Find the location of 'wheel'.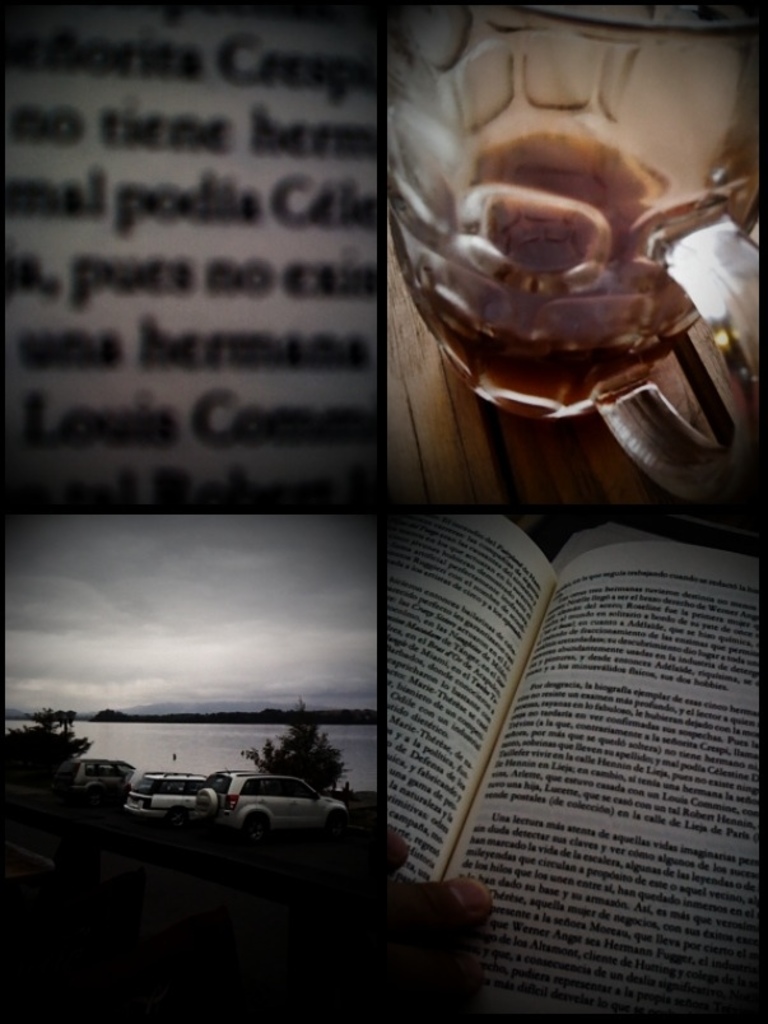
Location: [248,816,267,841].
